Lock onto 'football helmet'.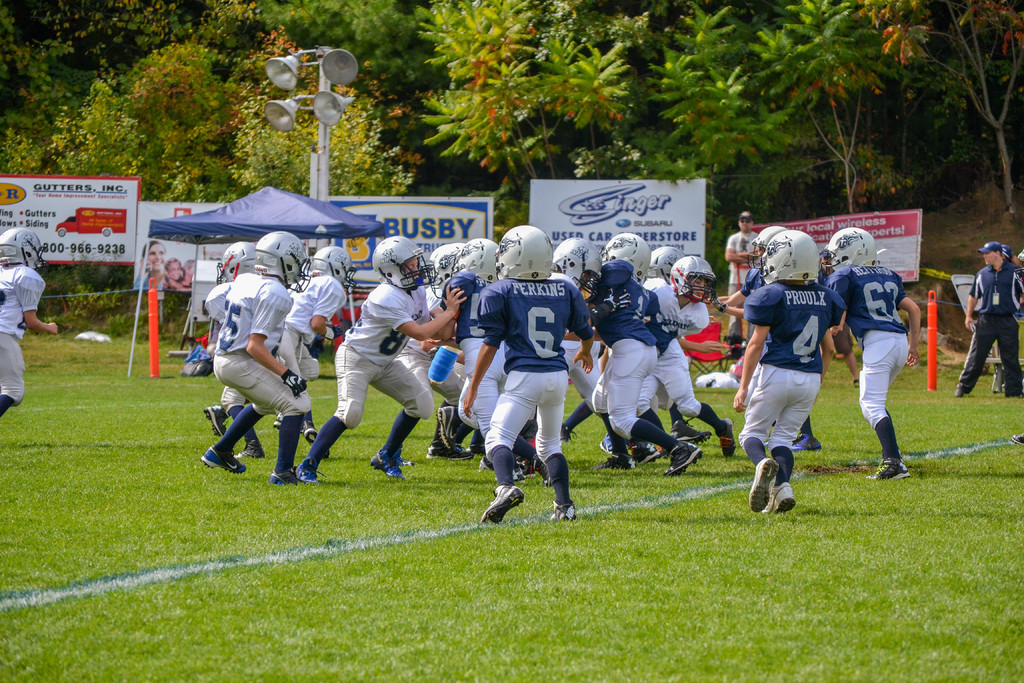
Locked: l=490, t=225, r=566, b=284.
